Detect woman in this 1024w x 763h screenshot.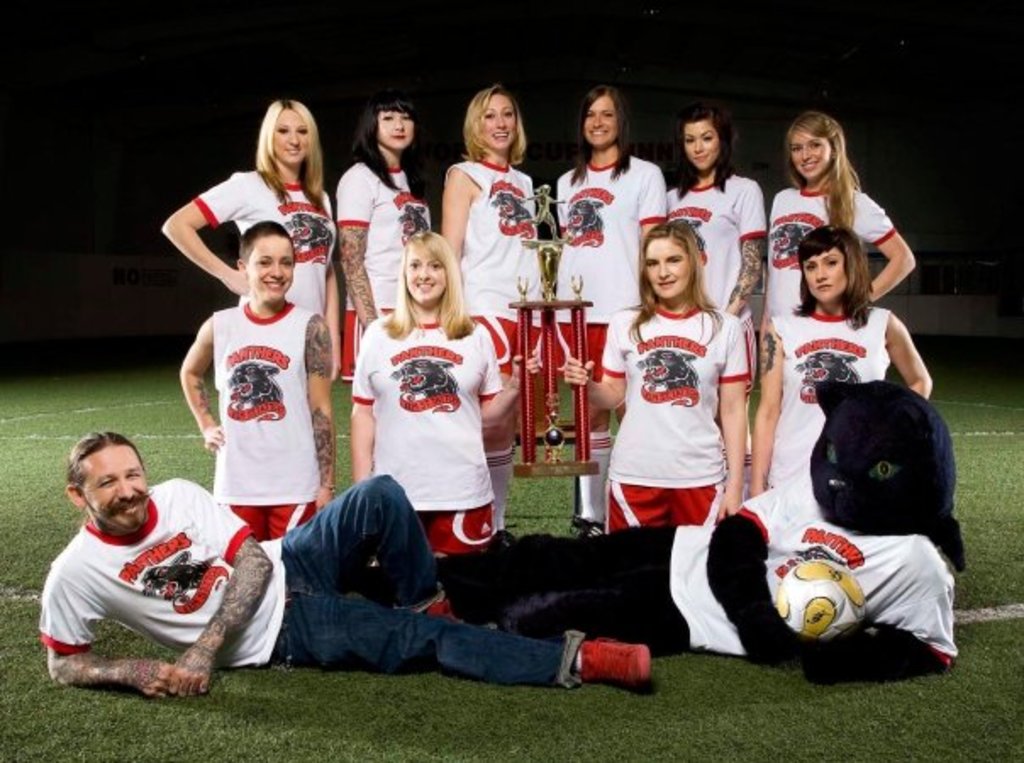
Detection: BBox(554, 80, 666, 541).
